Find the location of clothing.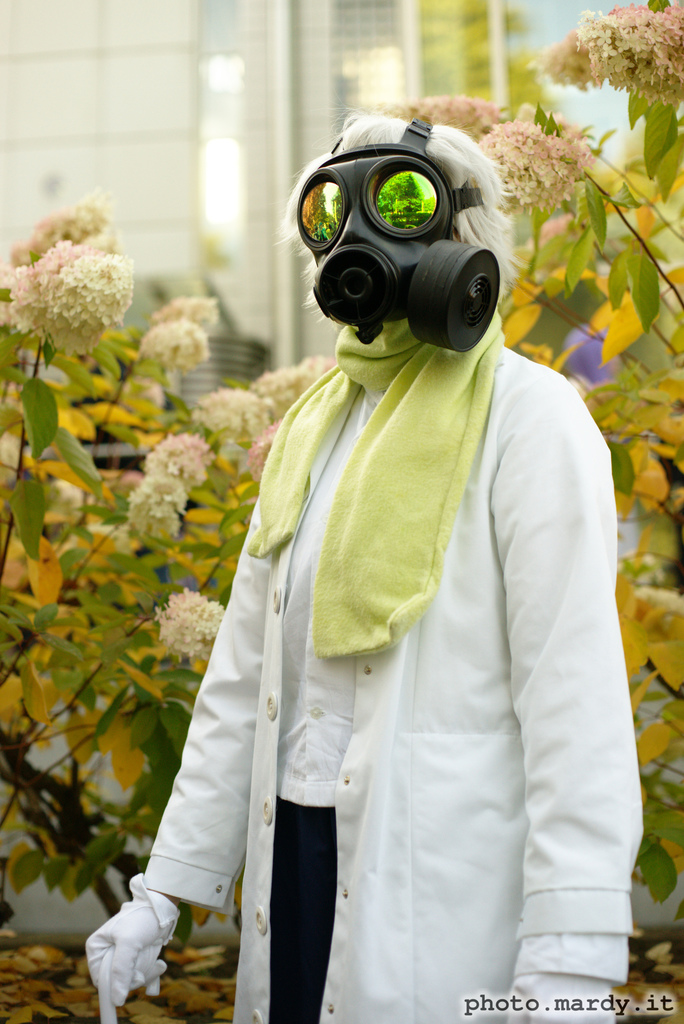
Location: <box>117,244,649,993</box>.
